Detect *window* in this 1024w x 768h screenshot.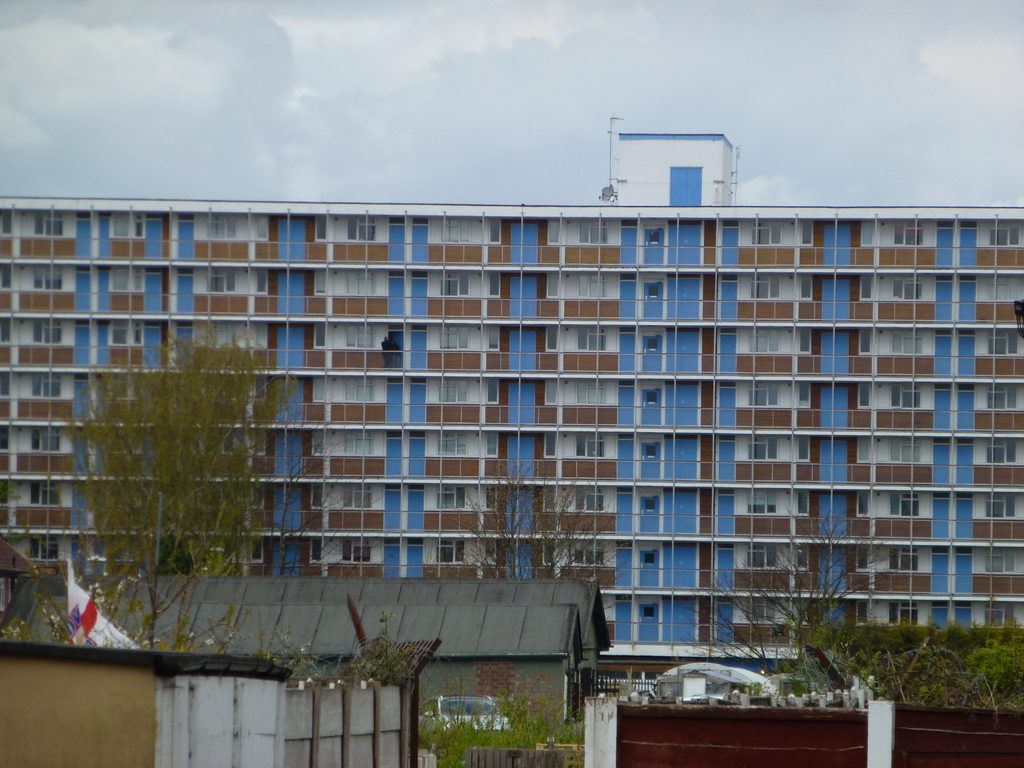
Detection: (2, 260, 15, 294).
